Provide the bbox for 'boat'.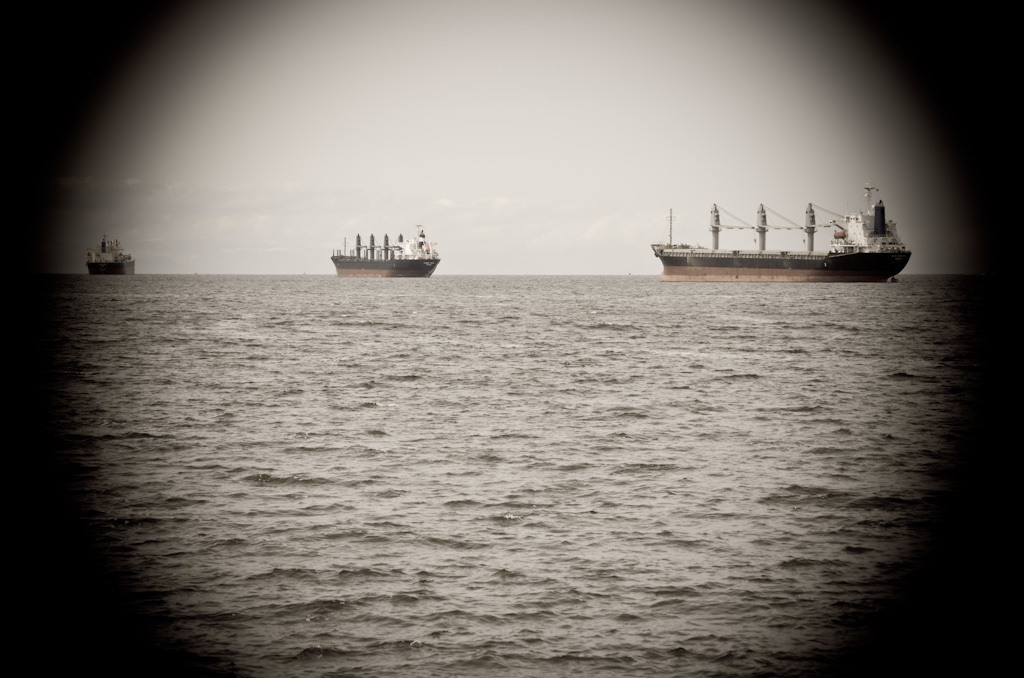
x1=328 y1=227 x2=441 y2=276.
